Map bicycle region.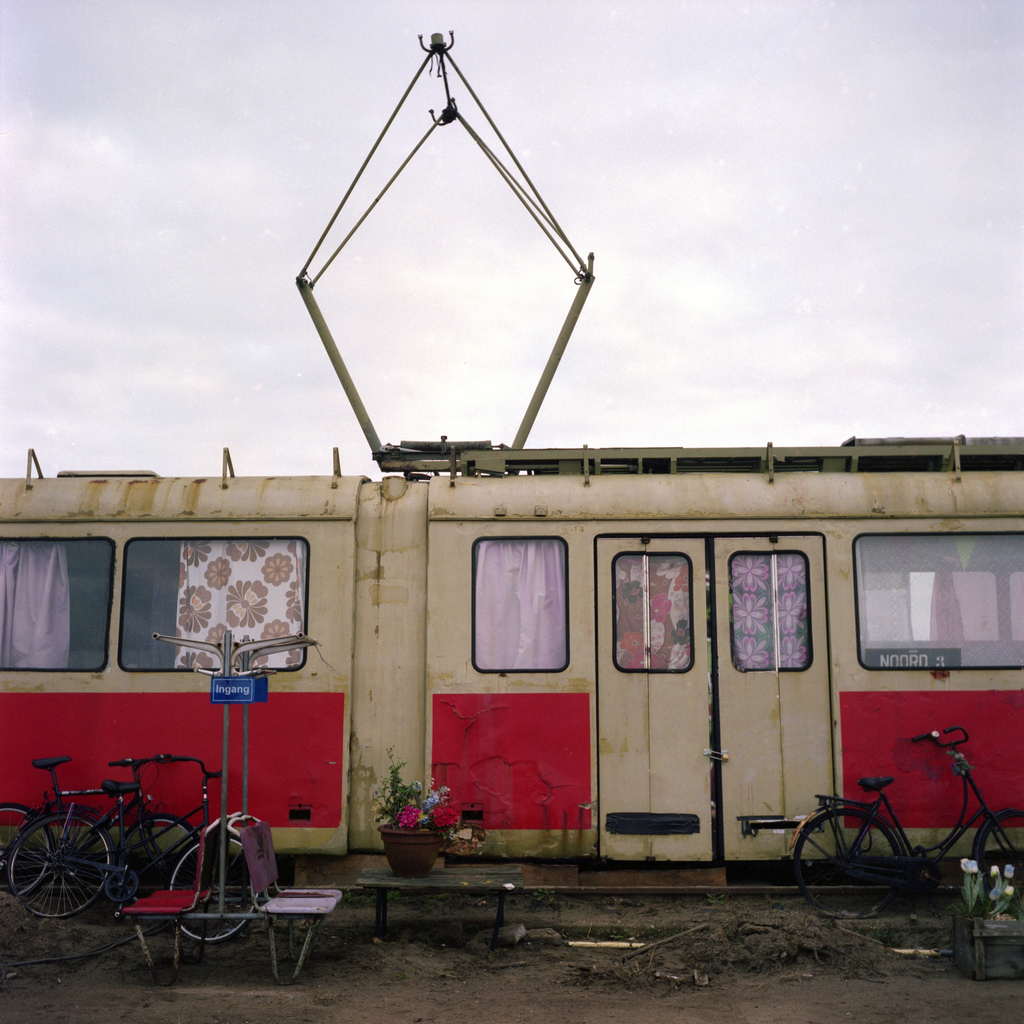
Mapped to detection(783, 724, 1023, 918).
